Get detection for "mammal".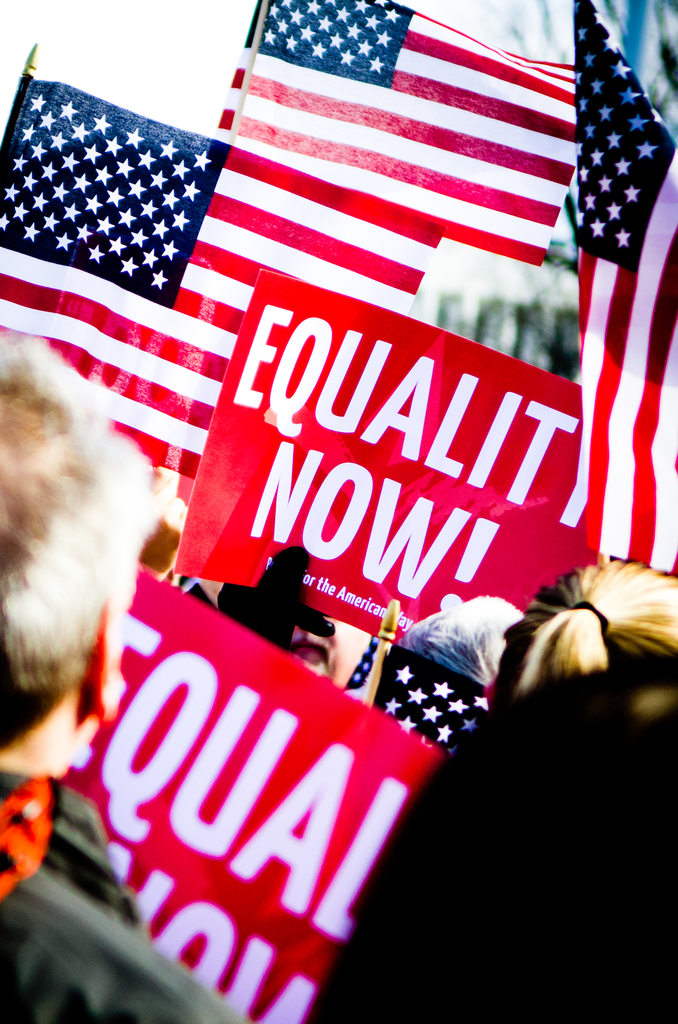
Detection: select_region(407, 590, 533, 704).
